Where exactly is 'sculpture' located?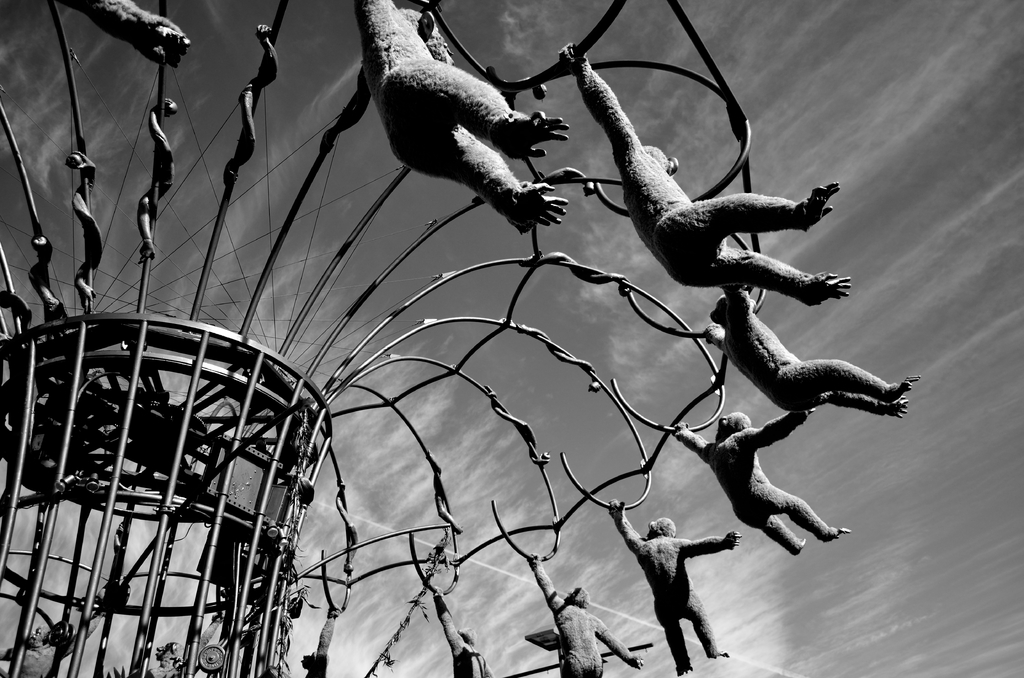
Its bounding box is bbox(10, 592, 113, 675).
